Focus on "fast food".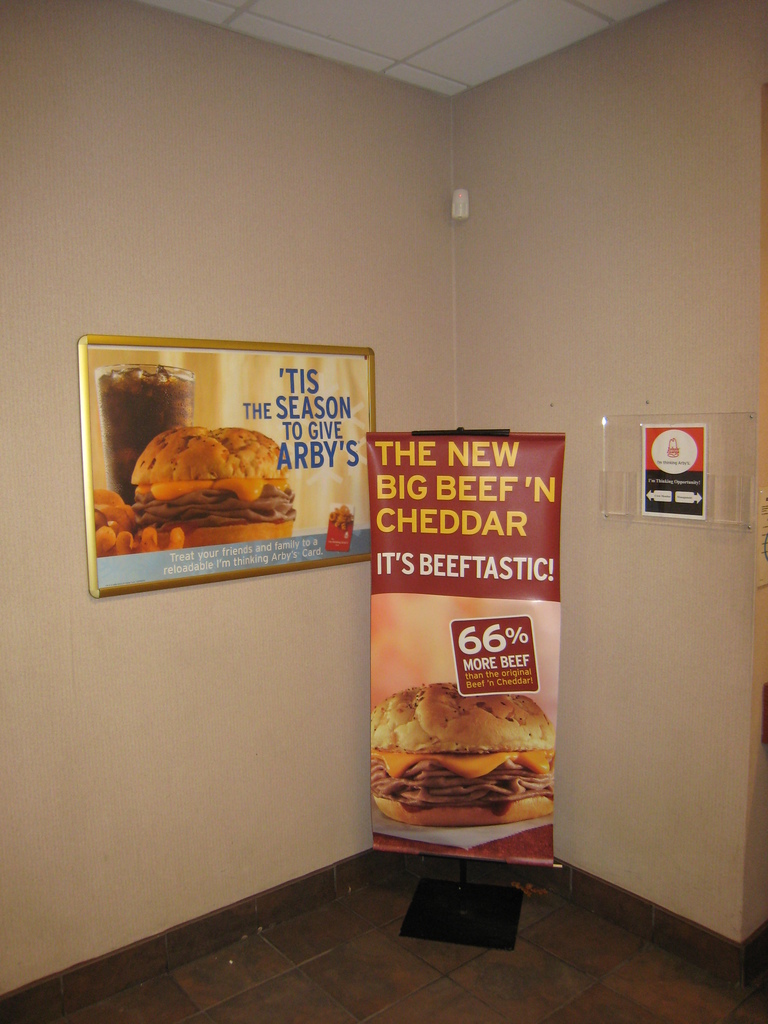
Focused at locate(91, 399, 325, 556).
